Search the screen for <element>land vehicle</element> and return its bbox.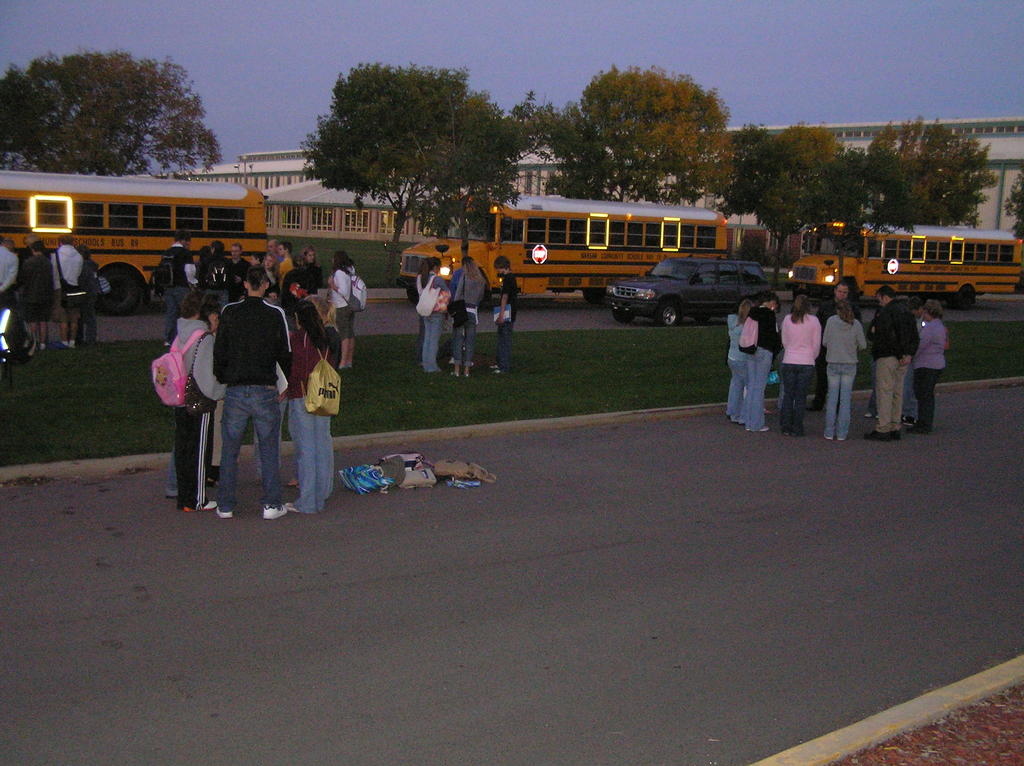
Found: (0, 173, 268, 313).
